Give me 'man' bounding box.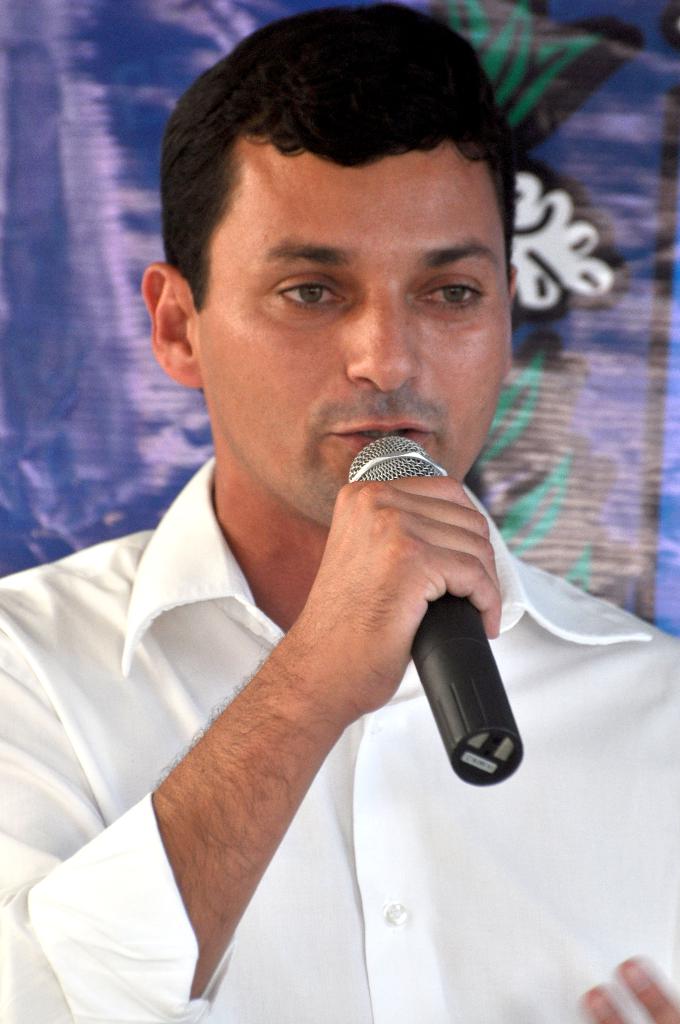
bbox(0, 6, 679, 1023).
